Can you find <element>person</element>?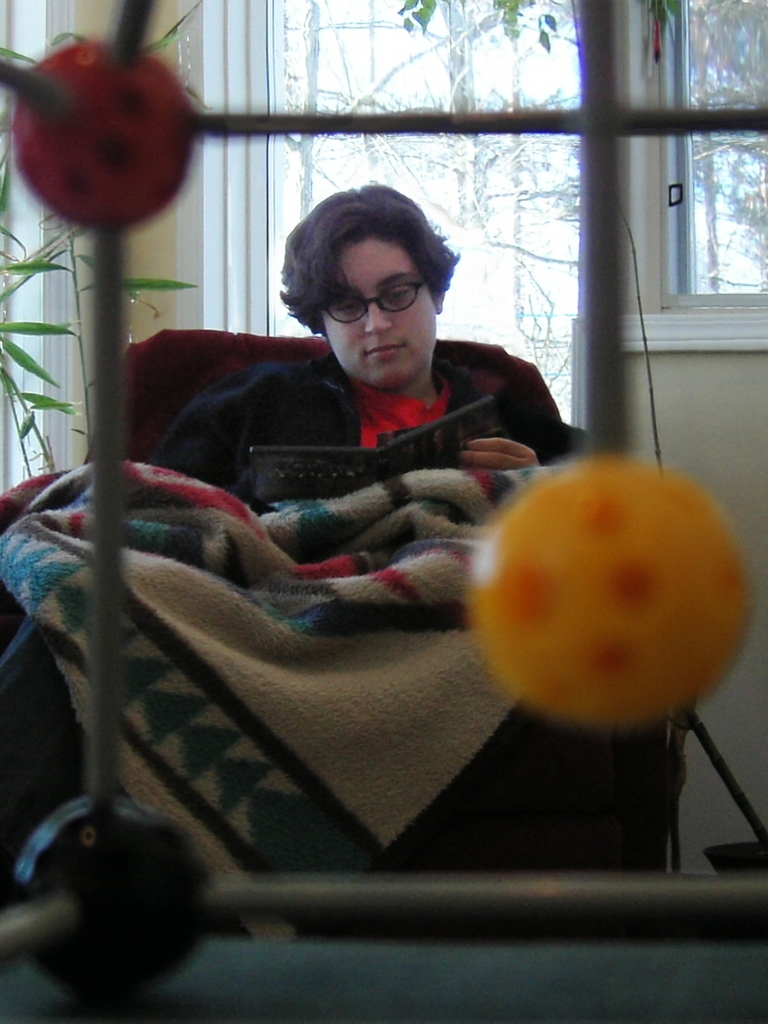
Yes, bounding box: left=156, top=172, right=570, bottom=499.
